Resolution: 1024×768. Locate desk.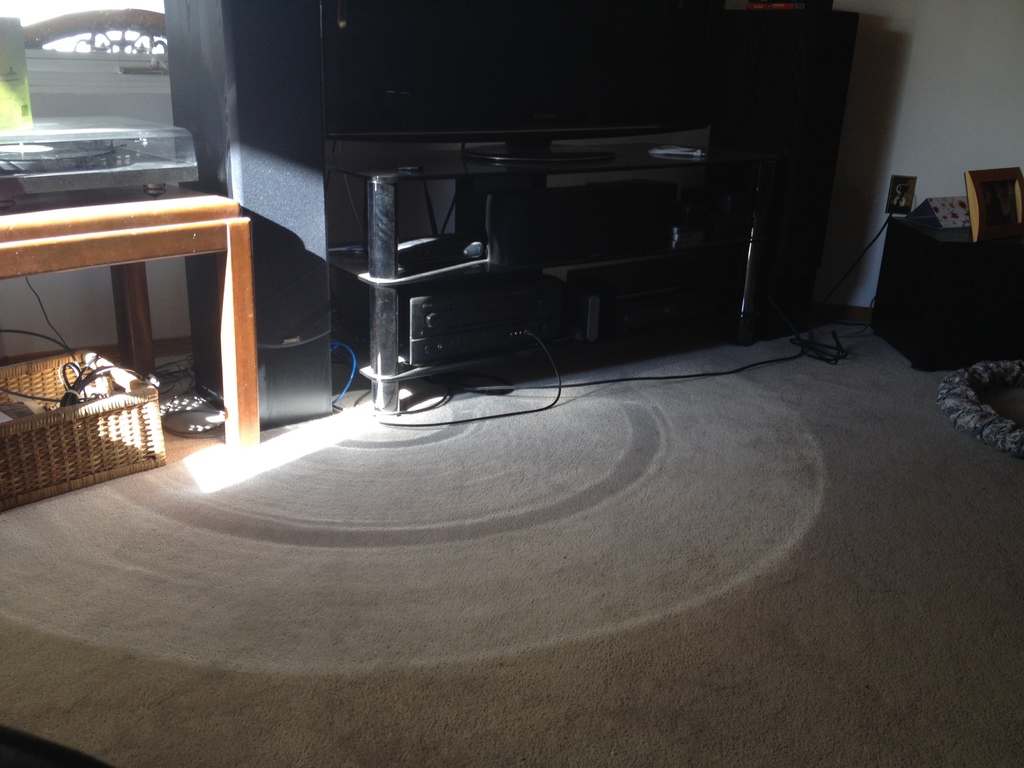
bbox=(30, 172, 353, 470).
